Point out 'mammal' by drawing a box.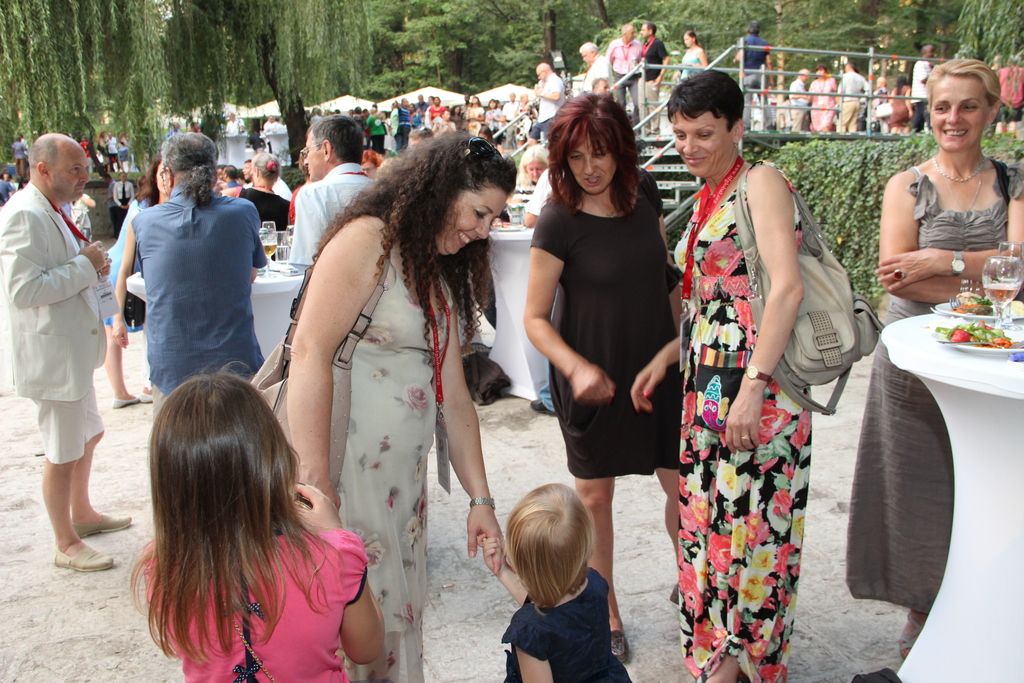
bbox(630, 67, 812, 681).
